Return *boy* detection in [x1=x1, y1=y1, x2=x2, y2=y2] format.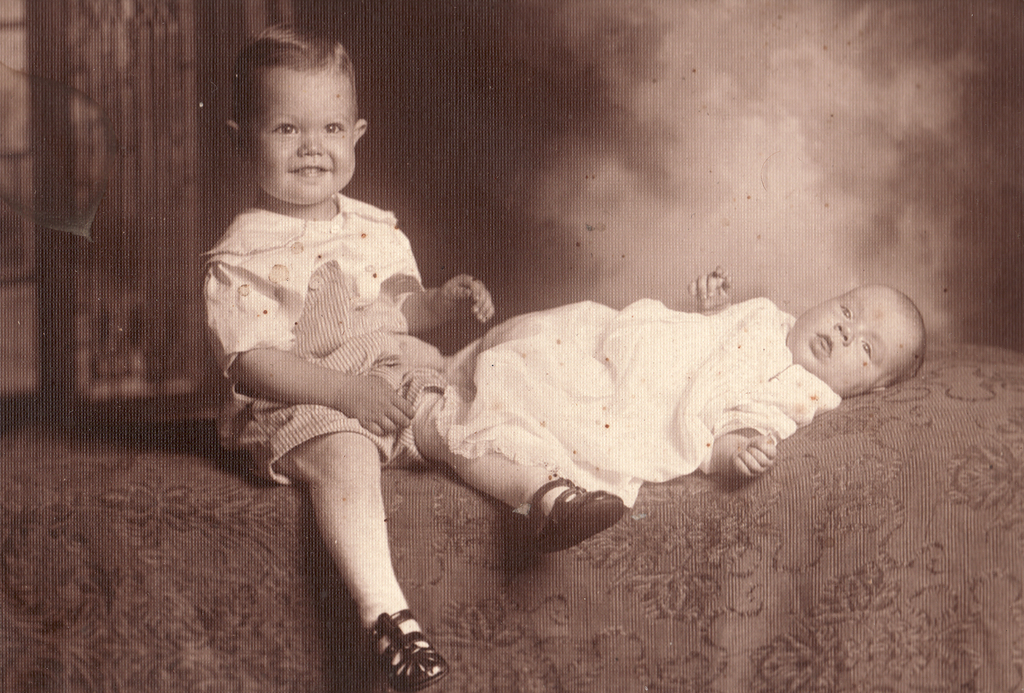
[x1=436, y1=265, x2=925, y2=512].
